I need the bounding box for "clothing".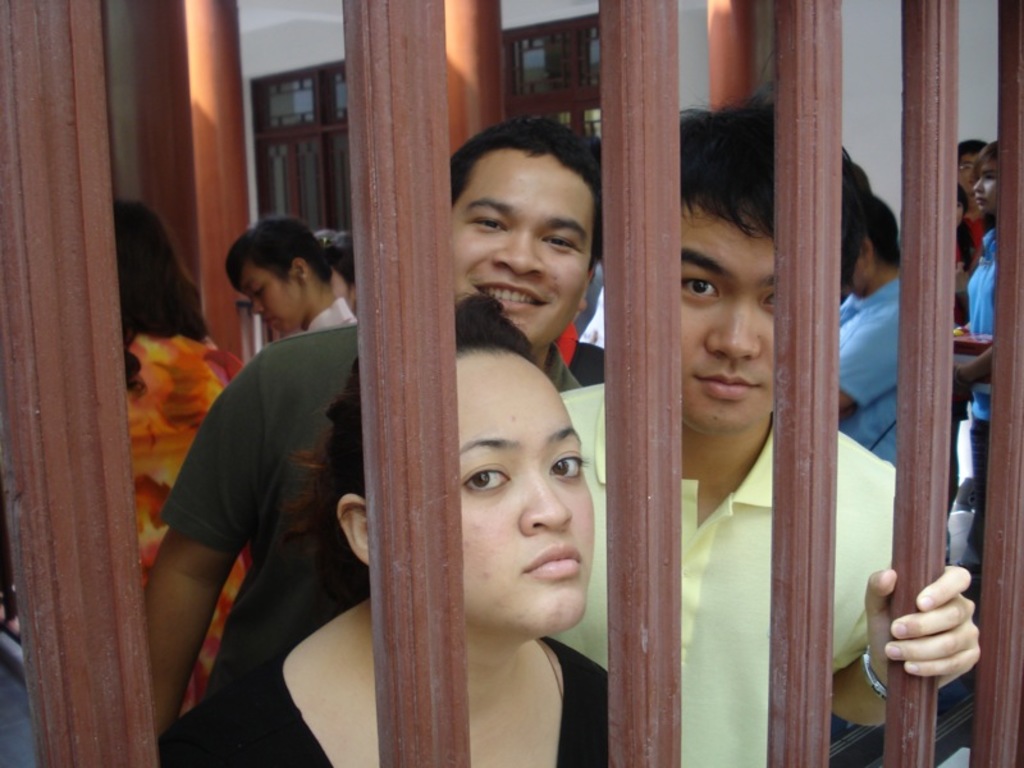
Here it is: {"left": 838, "top": 280, "right": 902, "bottom": 470}.
